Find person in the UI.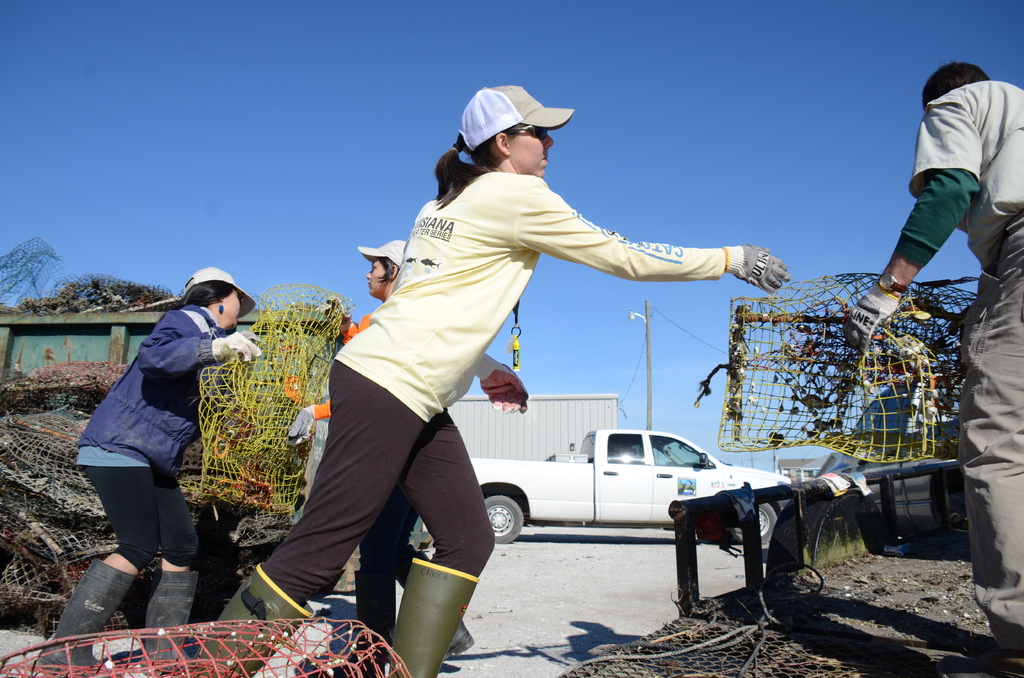
UI element at (left=277, top=231, right=479, bottom=676).
